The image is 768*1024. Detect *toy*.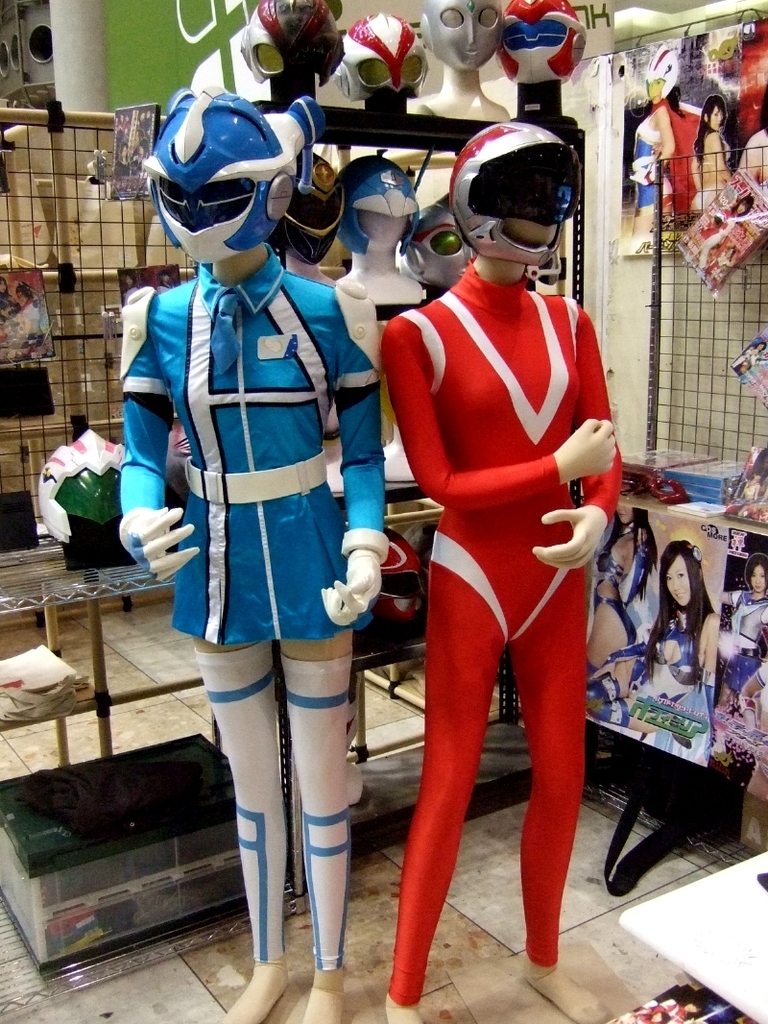
Detection: rect(641, 44, 677, 99).
